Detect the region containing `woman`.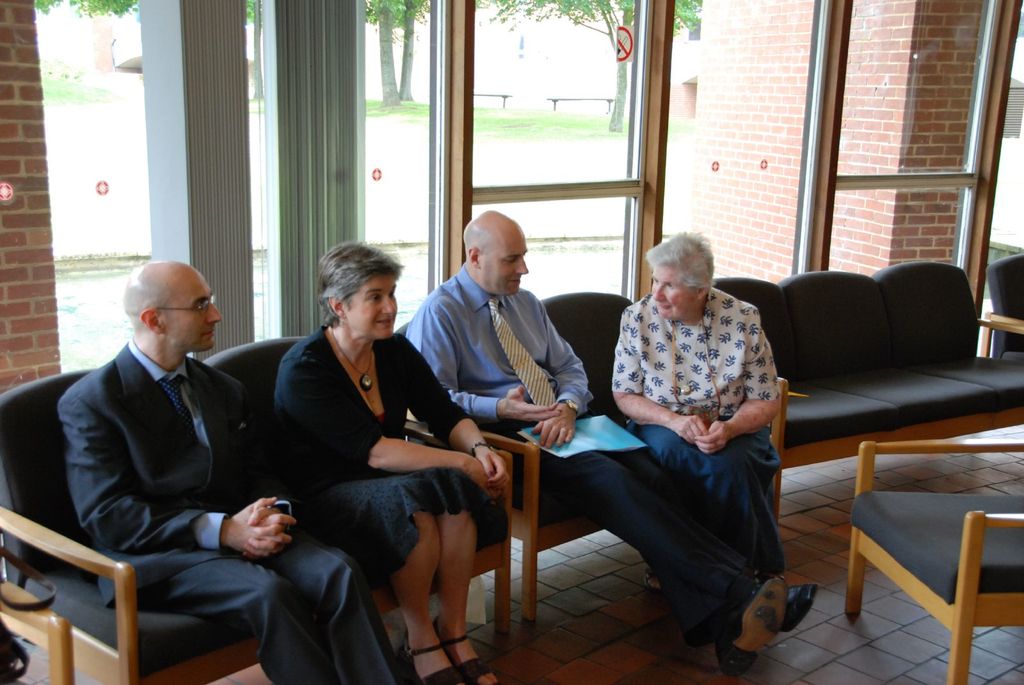
(left=603, top=227, right=818, bottom=618).
